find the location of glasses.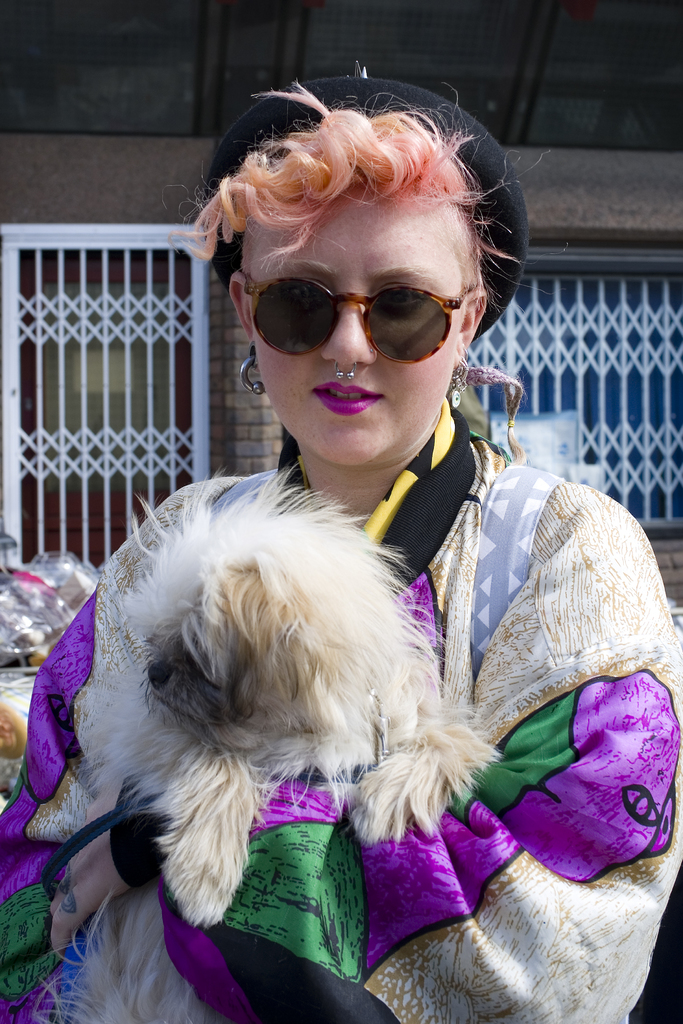
Location: select_region(226, 257, 495, 356).
